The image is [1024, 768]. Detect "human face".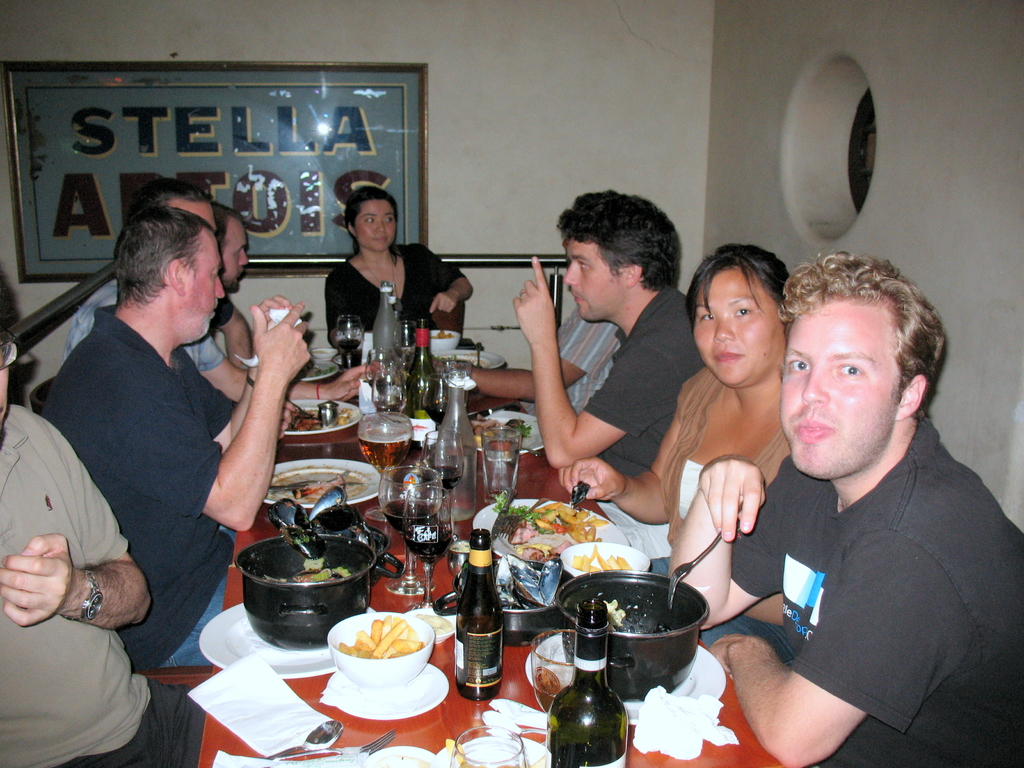
Detection: (692, 278, 778, 388).
